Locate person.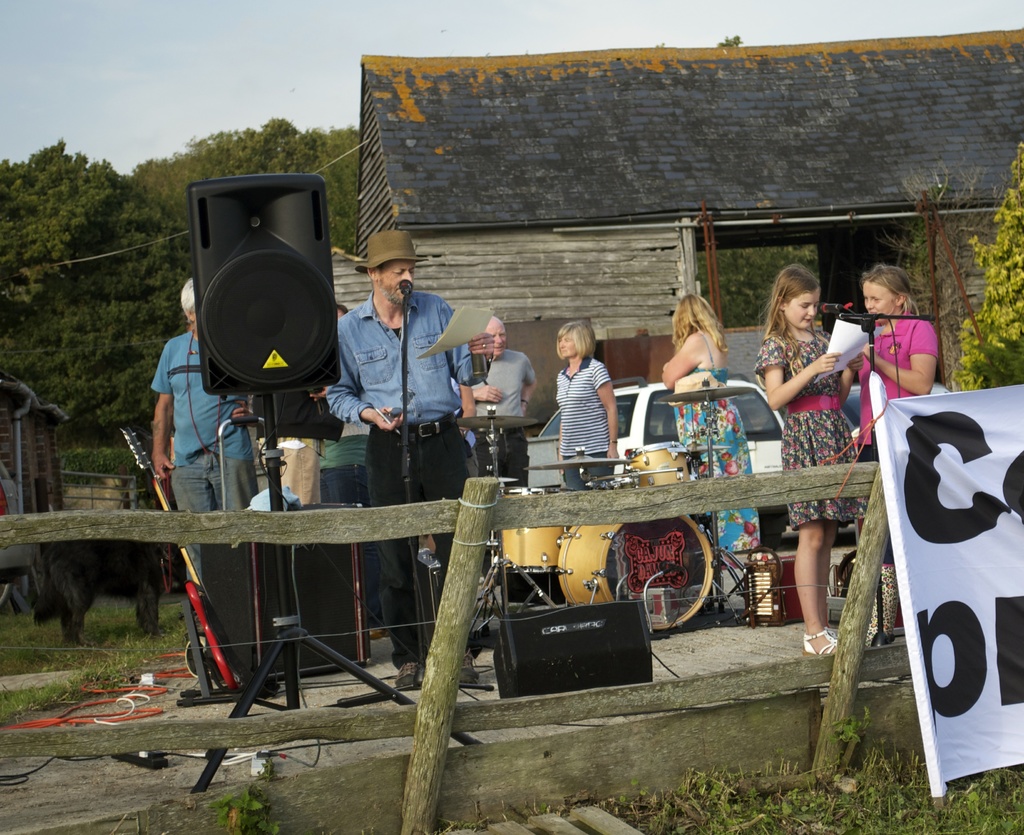
Bounding box: box=[744, 264, 871, 658].
